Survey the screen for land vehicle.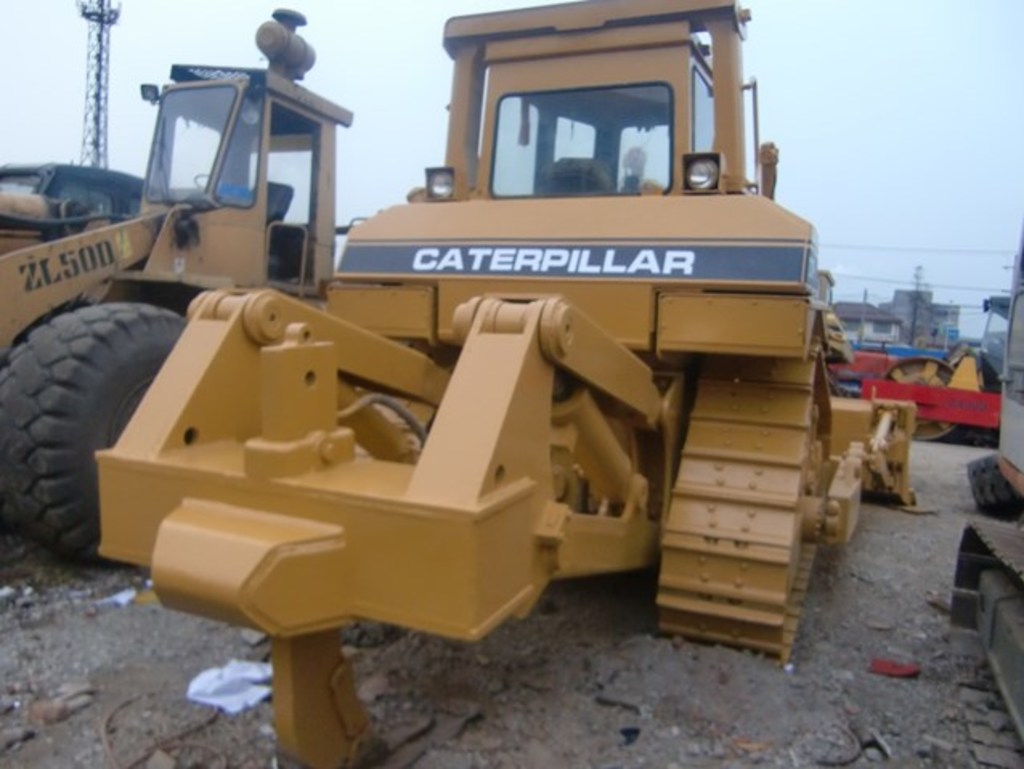
Survey found: [left=0, top=6, right=358, bottom=583].
